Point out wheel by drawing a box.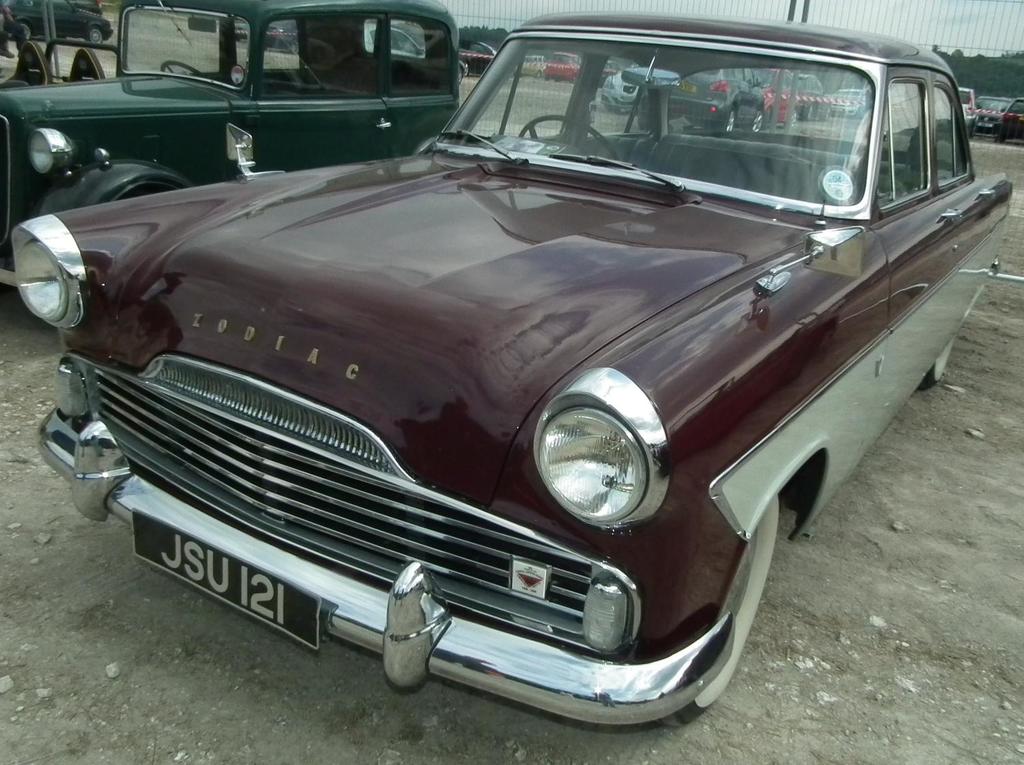
box(159, 61, 201, 76).
